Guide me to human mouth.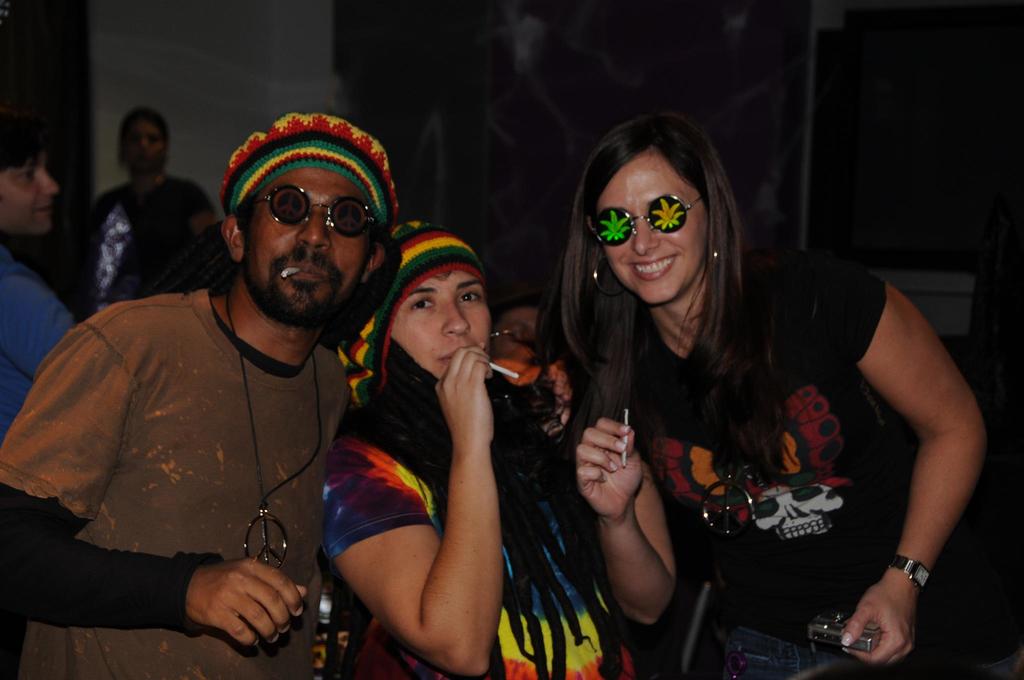
Guidance: box(286, 259, 326, 290).
